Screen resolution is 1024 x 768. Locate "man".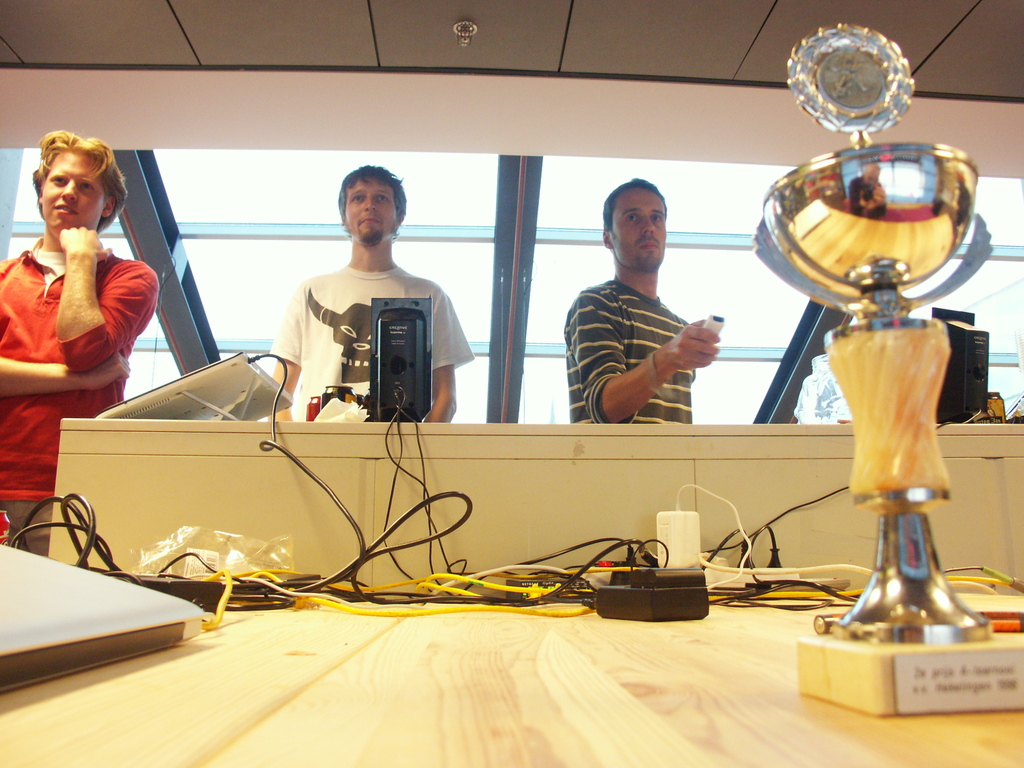
box(554, 185, 750, 446).
